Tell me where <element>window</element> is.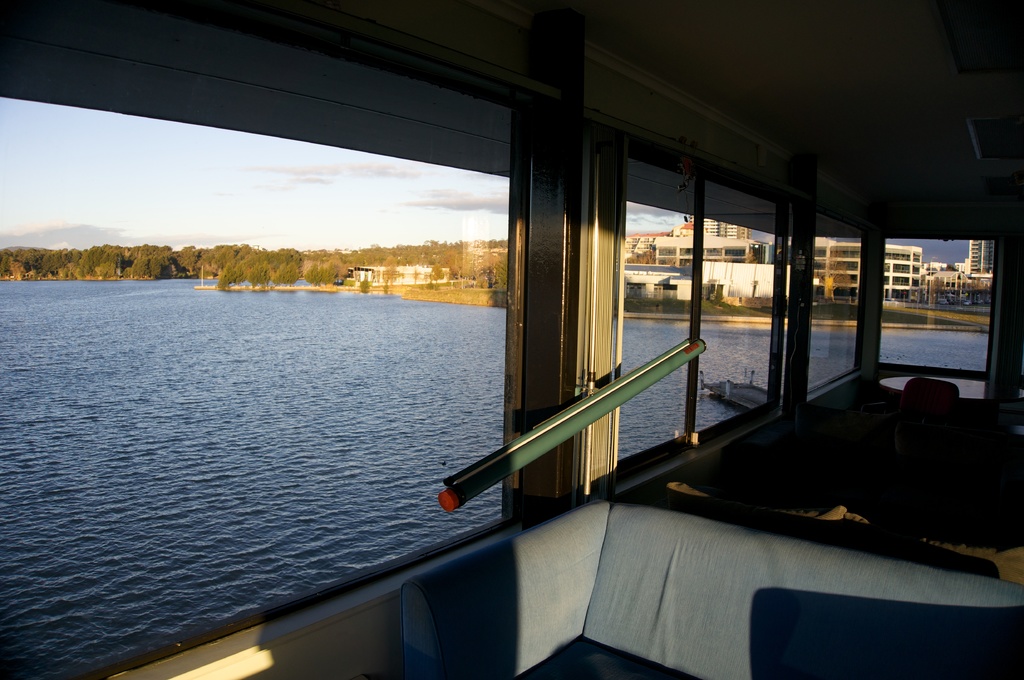
<element>window</element> is at 886:234:996:372.
